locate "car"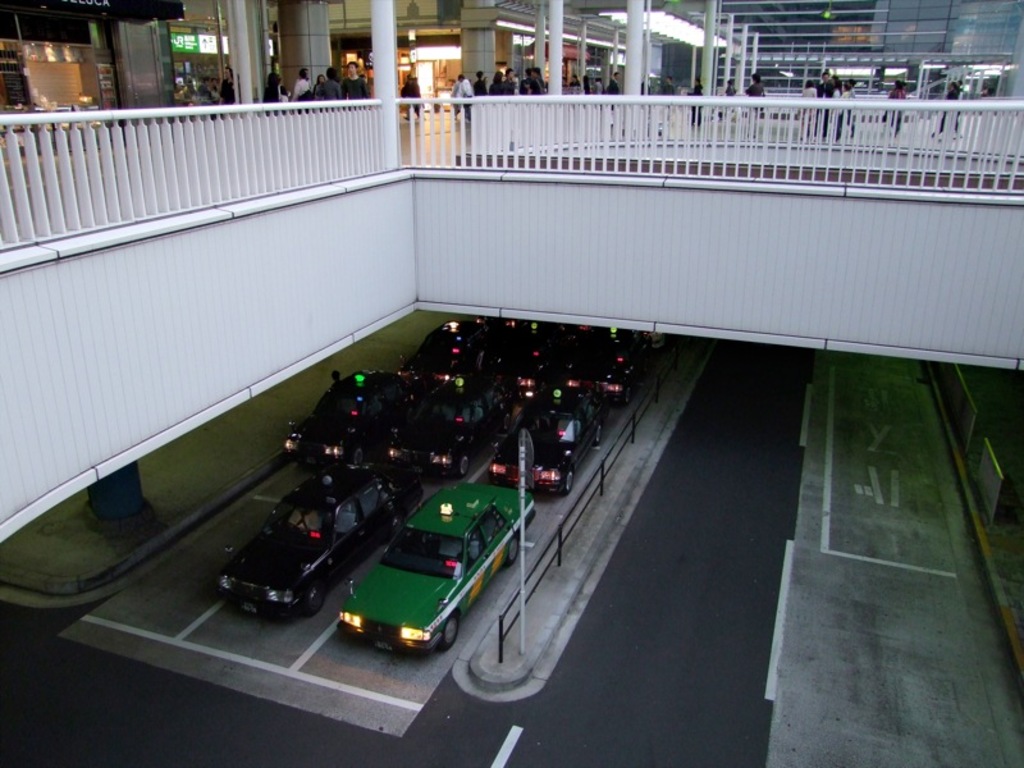
l=278, t=364, r=424, b=465
